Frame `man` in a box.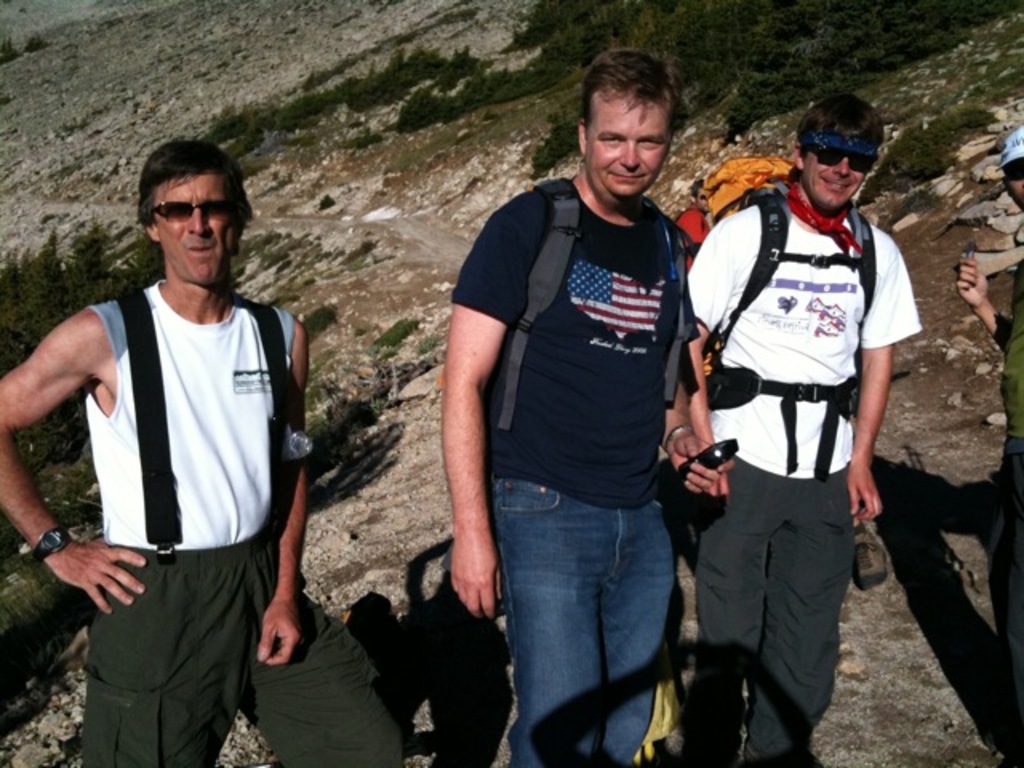
Rect(957, 123, 1022, 762).
